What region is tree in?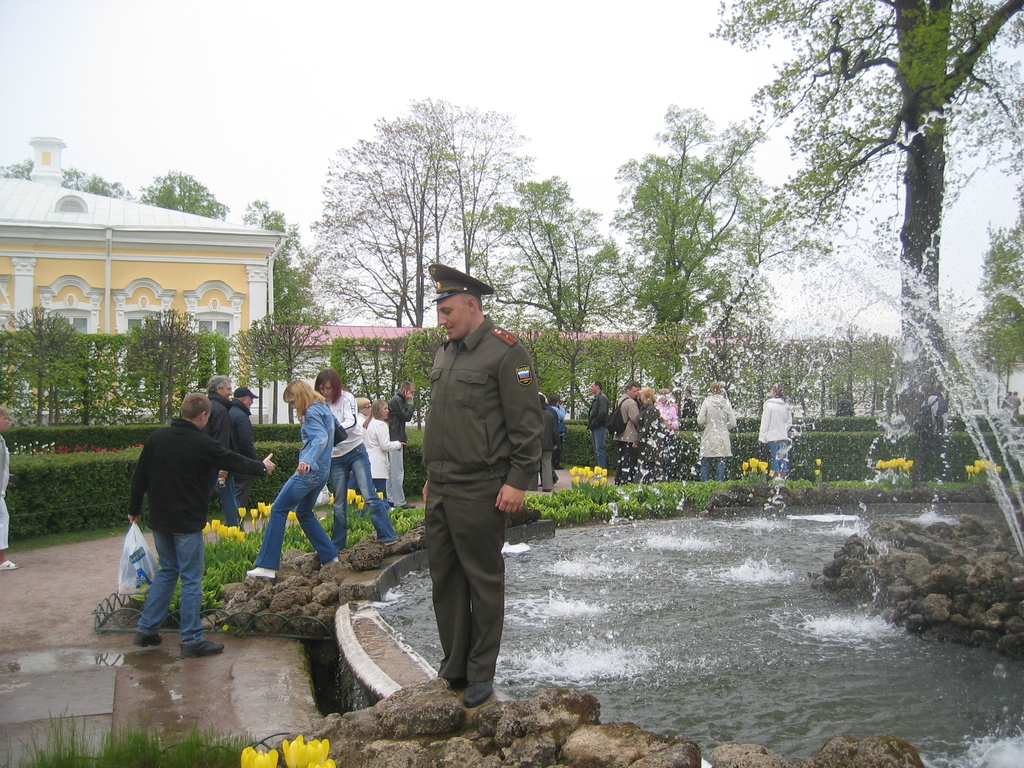
[x1=0, y1=154, x2=131, y2=200].
